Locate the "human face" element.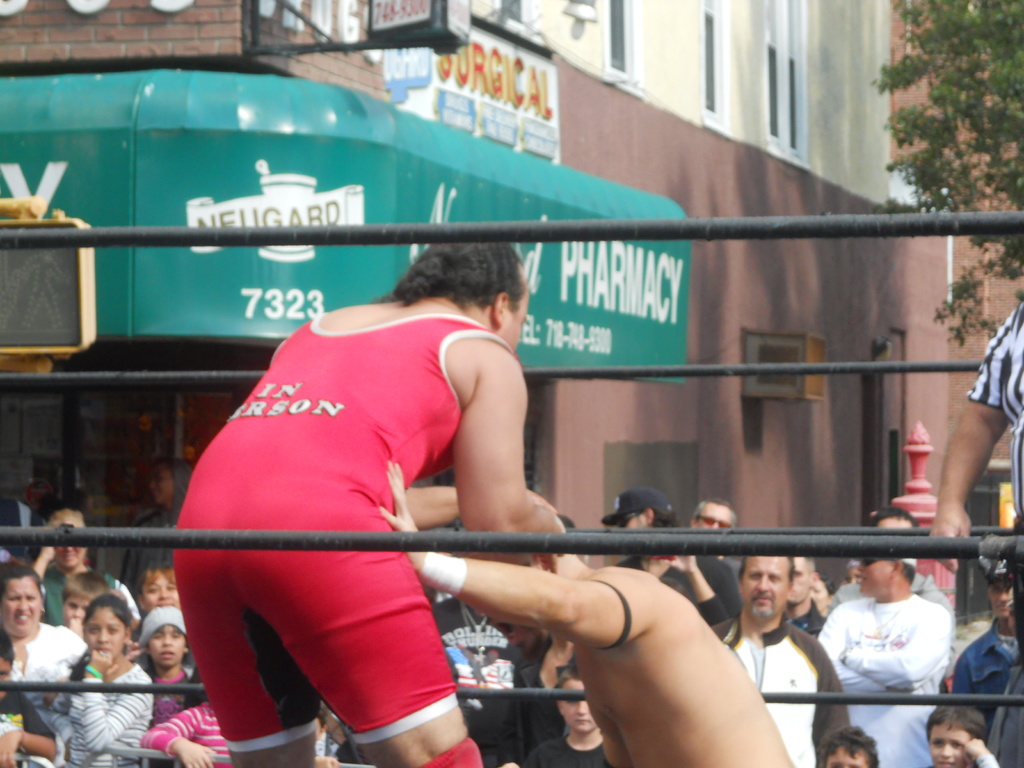
Element bbox: {"left": 880, "top": 515, "right": 915, "bottom": 528}.
